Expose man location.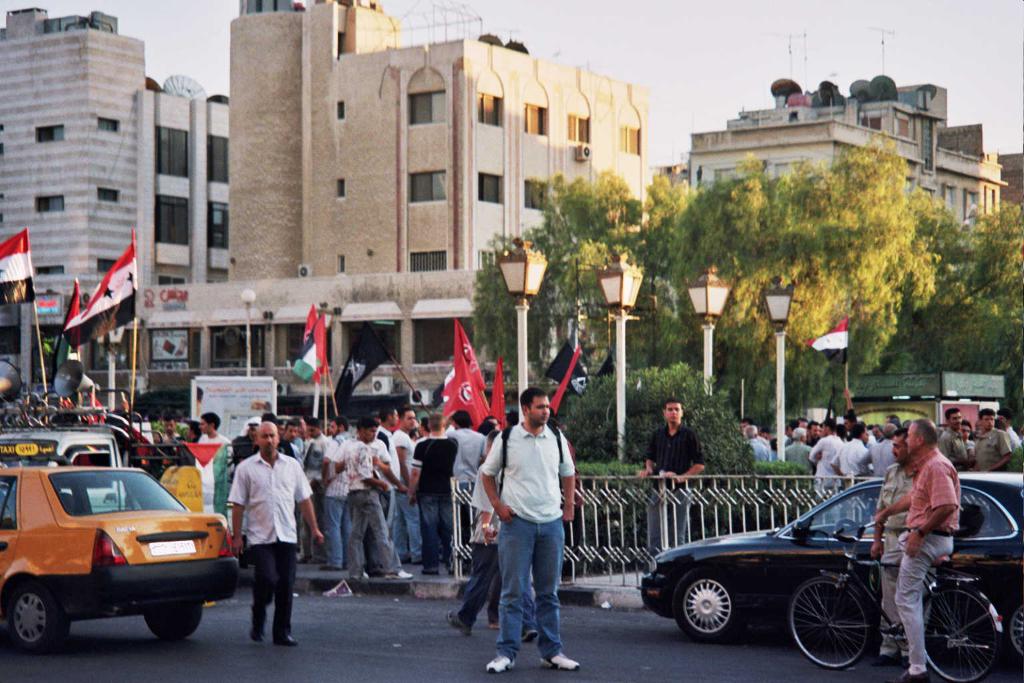
Exposed at {"x1": 939, "y1": 412, "x2": 971, "y2": 463}.
